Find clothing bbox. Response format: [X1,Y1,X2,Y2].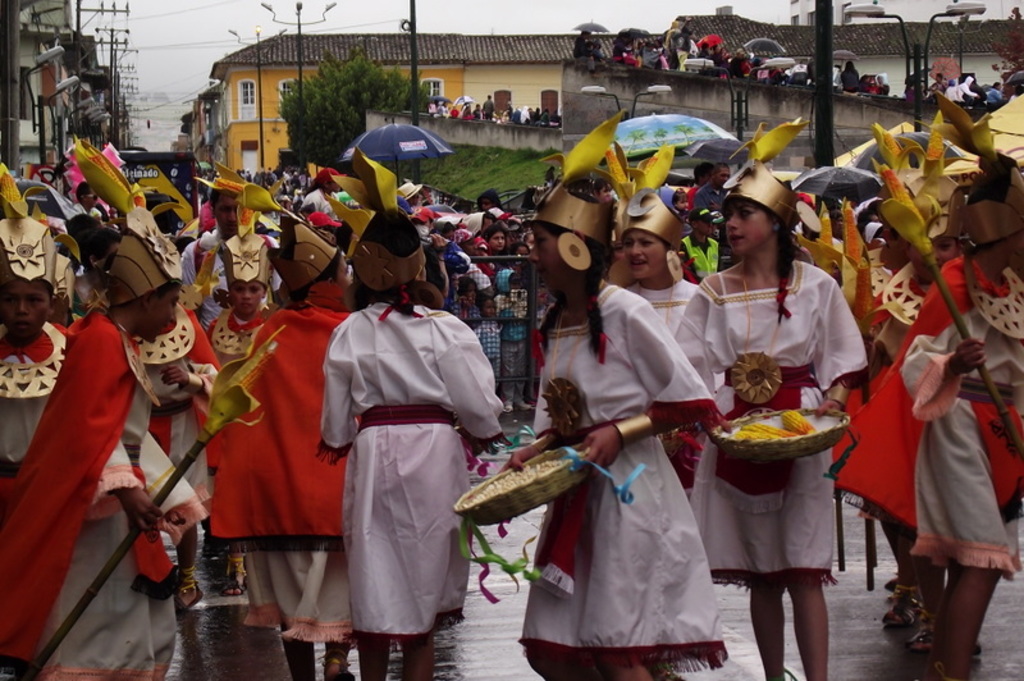
[494,276,554,406].
